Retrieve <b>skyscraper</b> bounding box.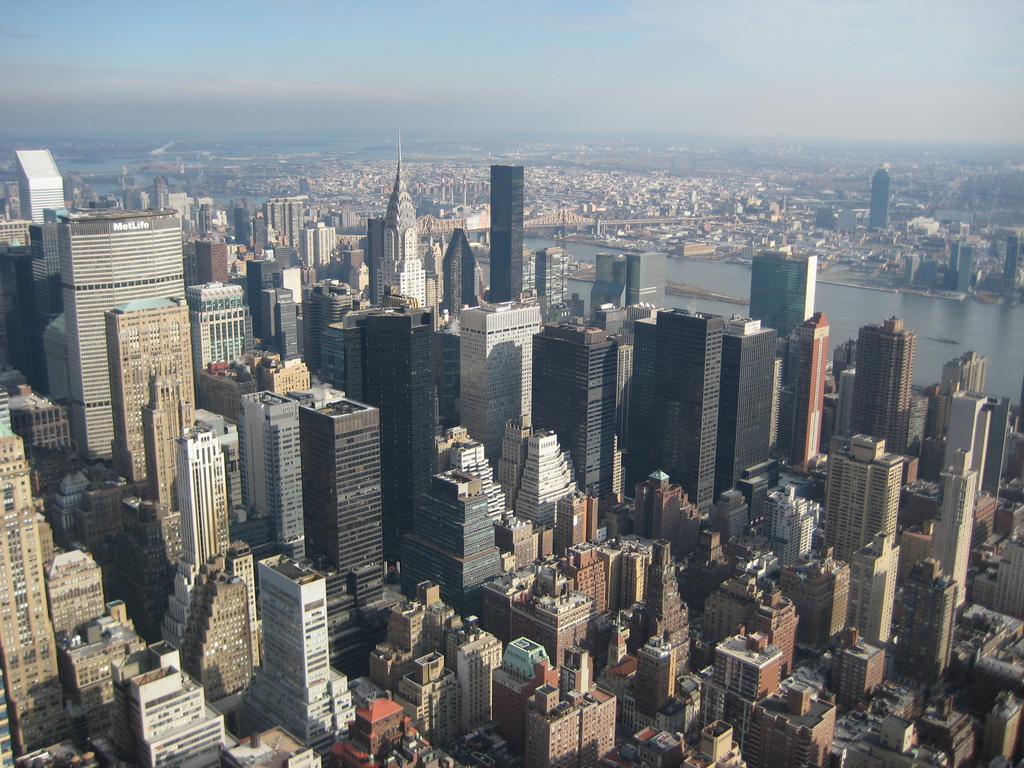
Bounding box: [657,311,724,516].
